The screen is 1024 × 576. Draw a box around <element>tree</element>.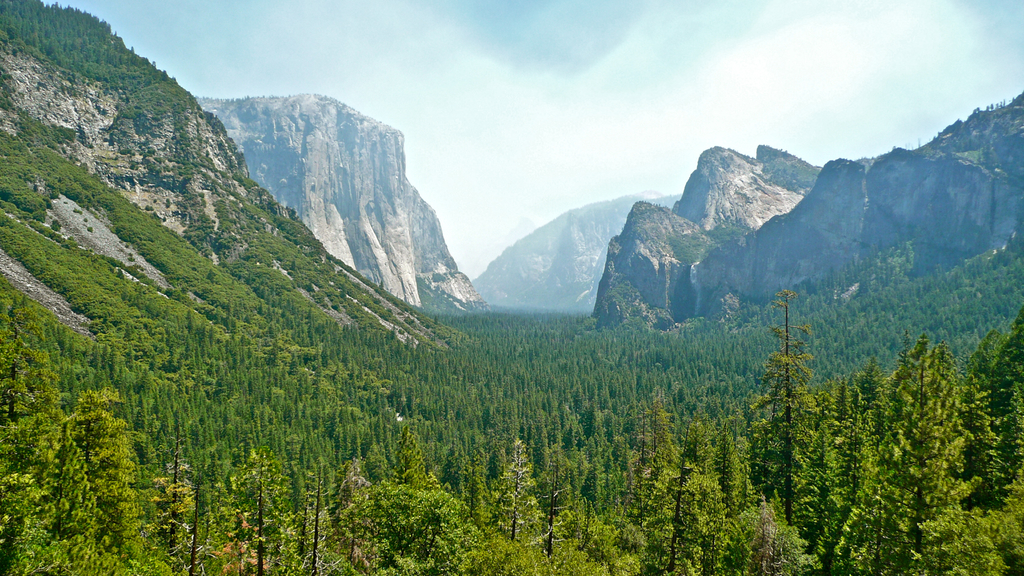
[747, 291, 819, 525].
